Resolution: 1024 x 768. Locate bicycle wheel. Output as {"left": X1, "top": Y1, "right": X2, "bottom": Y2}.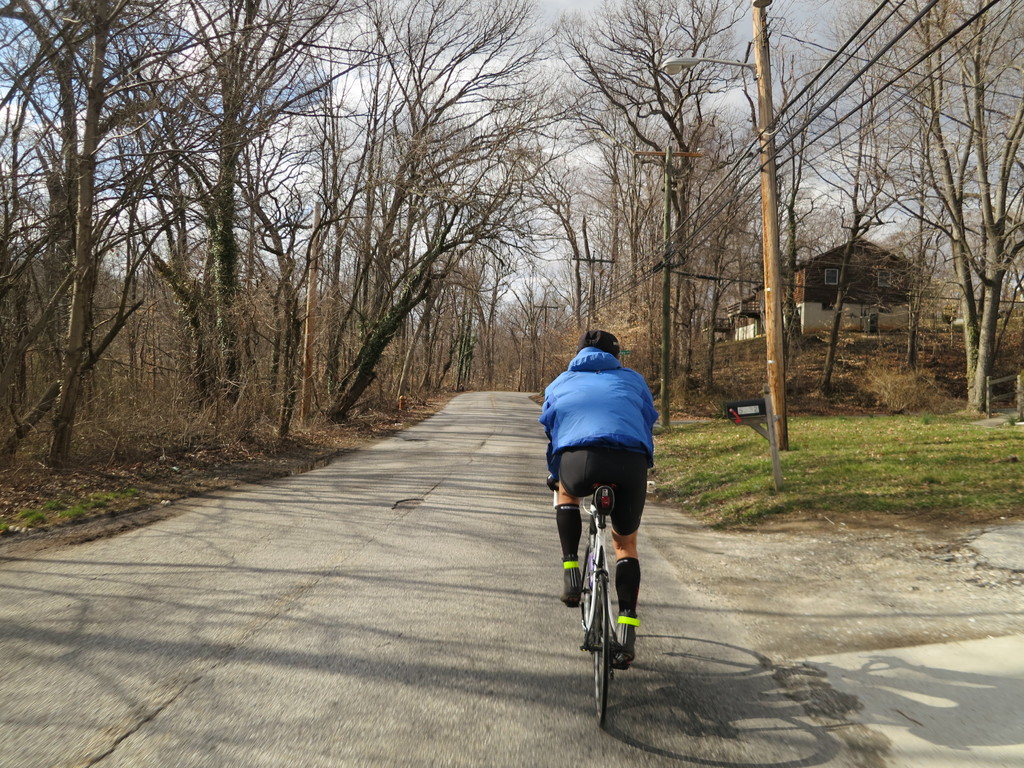
{"left": 580, "top": 535, "right": 596, "bottom": 641}.
